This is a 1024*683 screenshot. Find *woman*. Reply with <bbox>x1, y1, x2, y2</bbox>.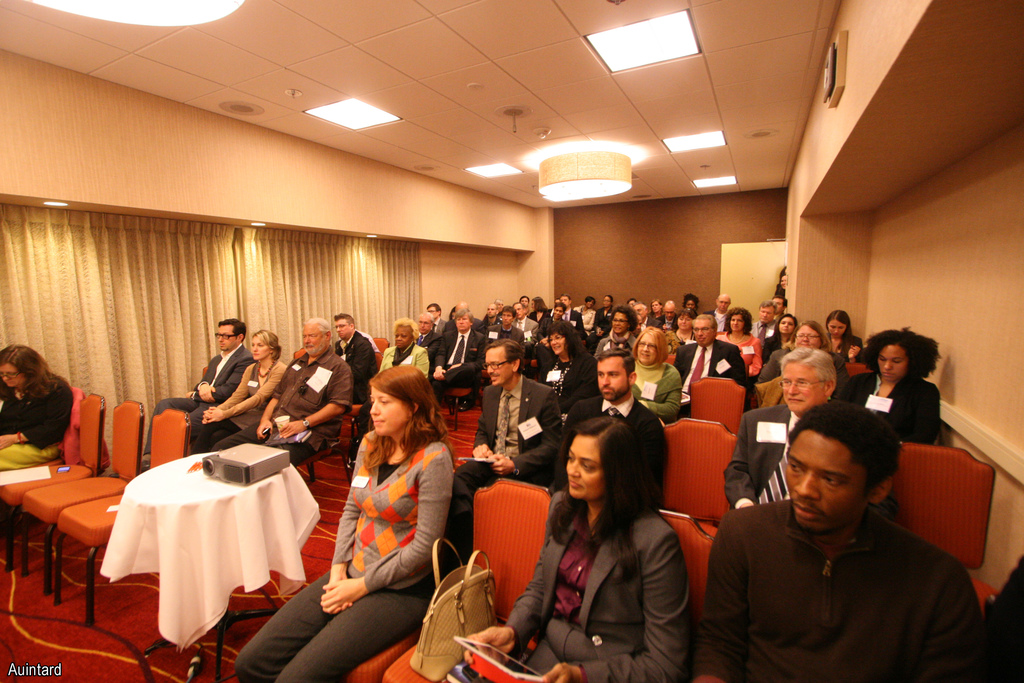
<bbox>530, 399, 700, 682</bbox>.
